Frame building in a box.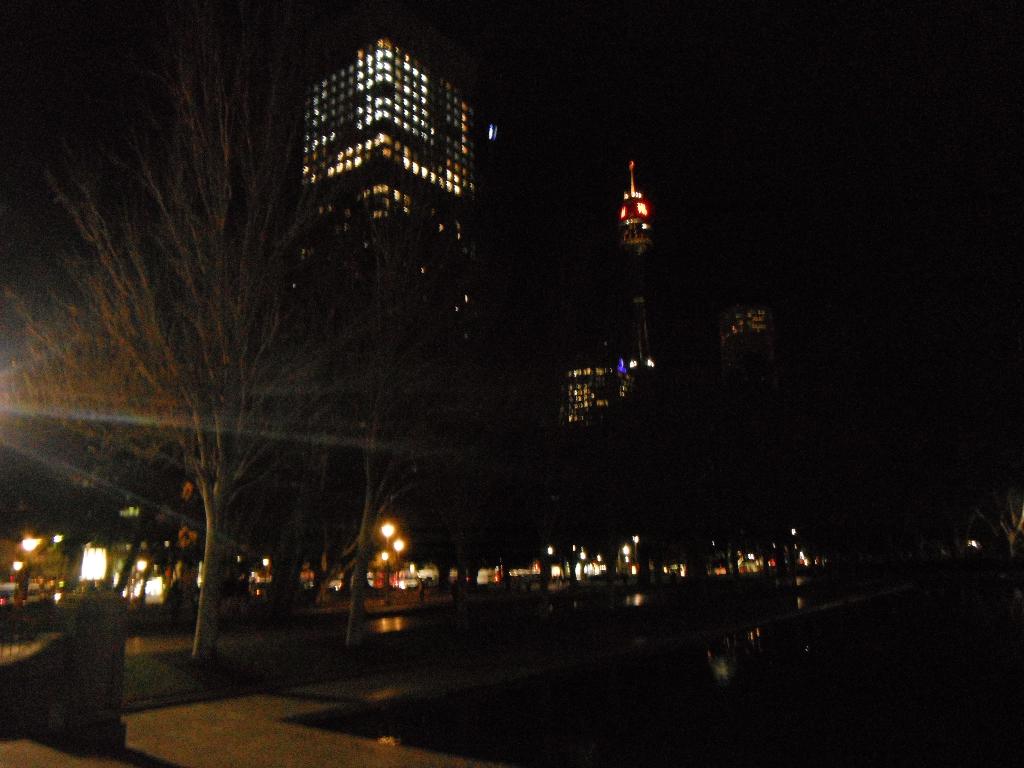
564/162/782/435.
